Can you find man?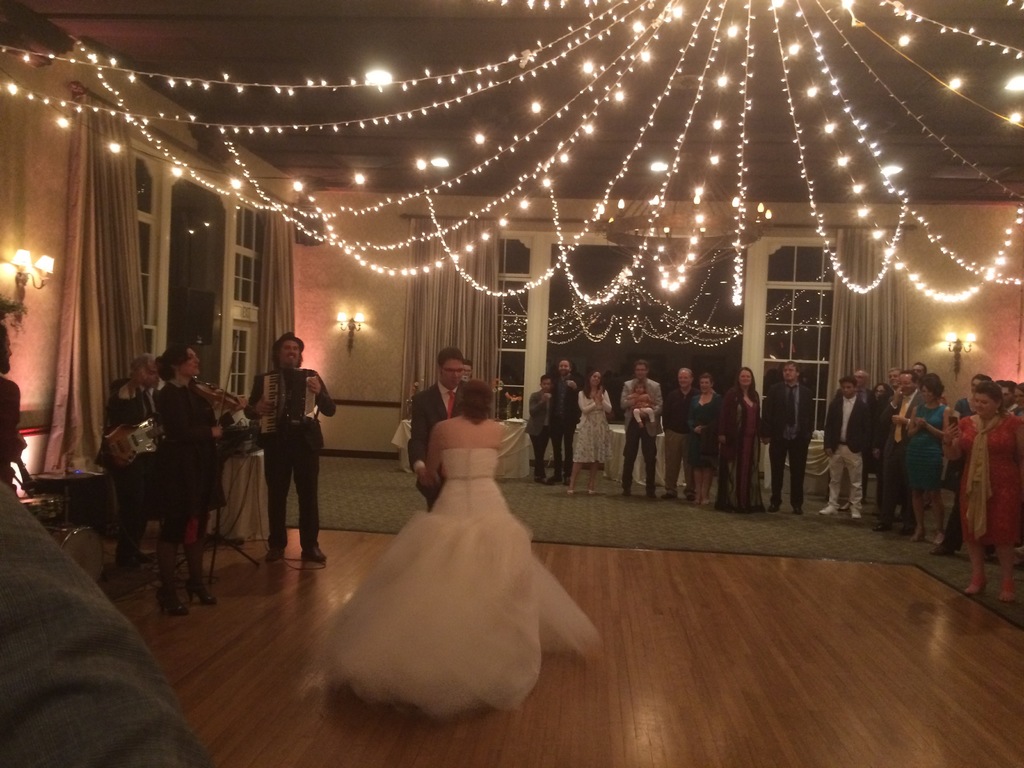
Yes, bounding box: {"left": 93, "top": 356, "right": 168, "bottom": 571}.
